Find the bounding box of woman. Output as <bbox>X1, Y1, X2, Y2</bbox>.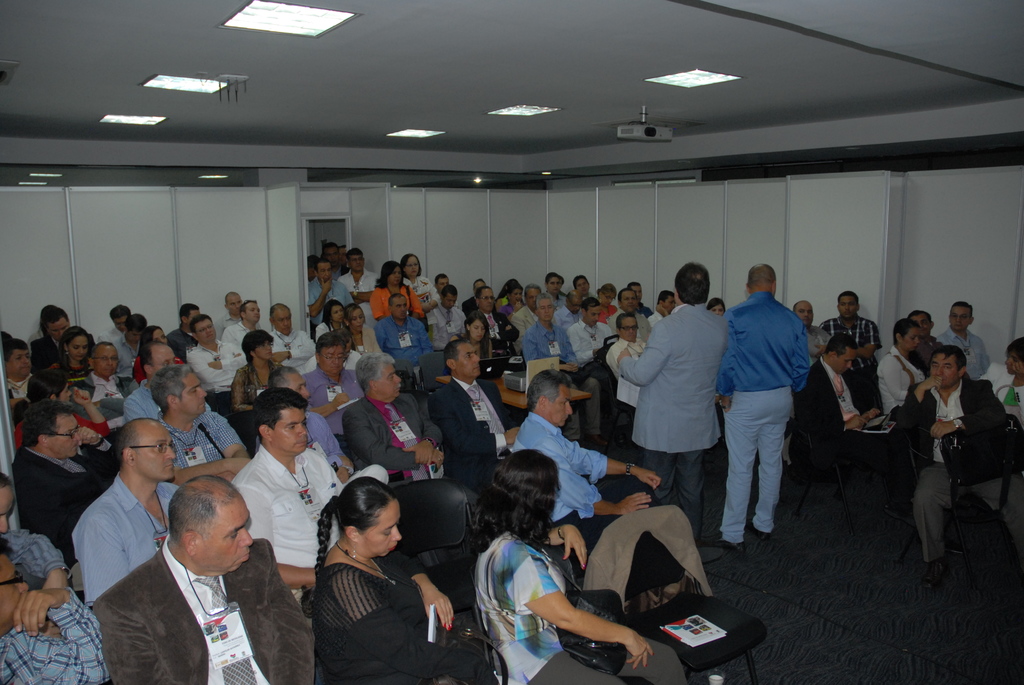
<bbox>12, 372, 114, 455</bbox>.
